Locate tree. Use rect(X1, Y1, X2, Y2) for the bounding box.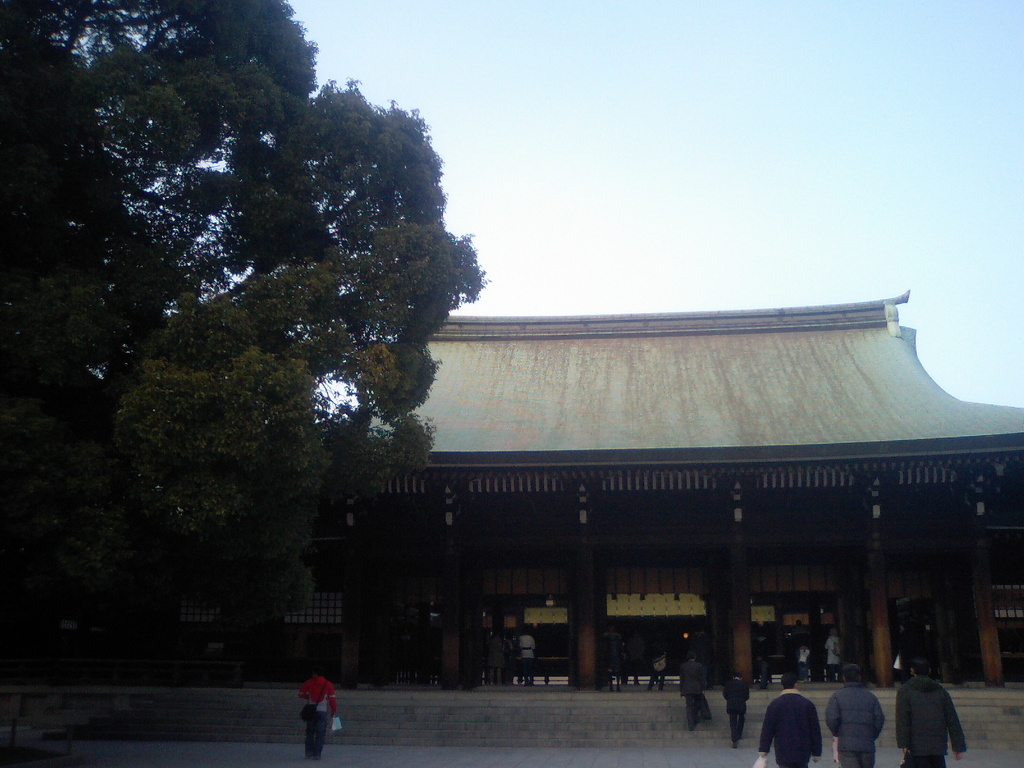
rect(0, 0, 486, 679).
